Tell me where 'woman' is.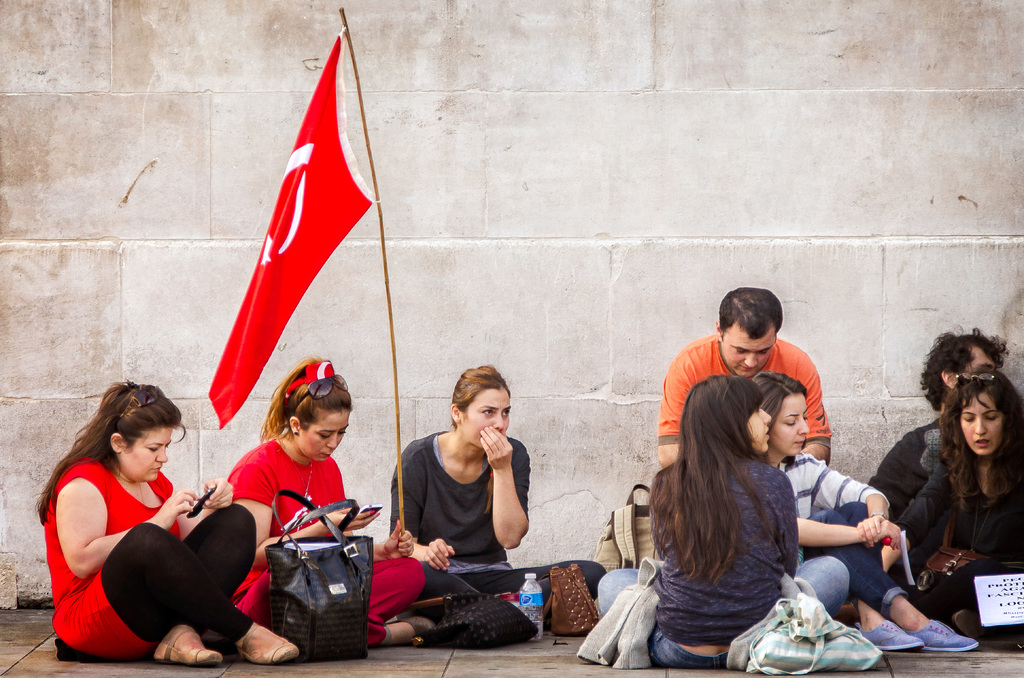
'woman' is at box(594, 373, 804, 672).
